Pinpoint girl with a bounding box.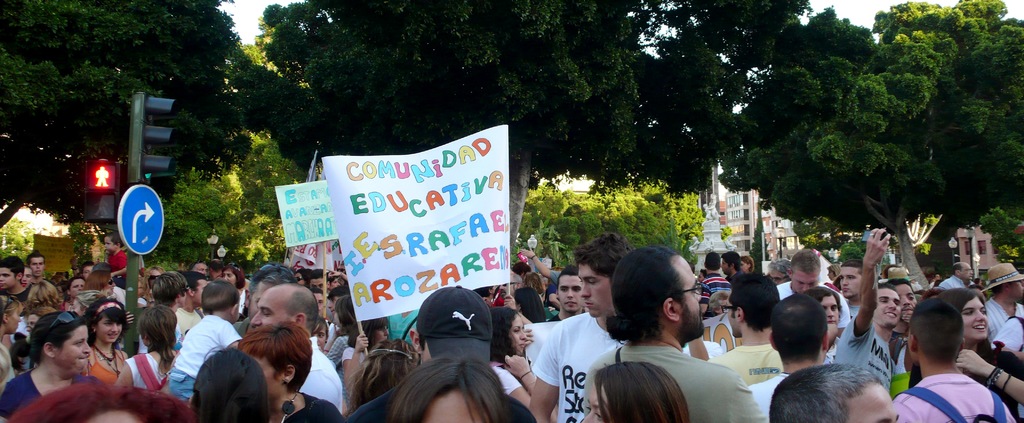
l=324, t=297, r=360, b=397.
